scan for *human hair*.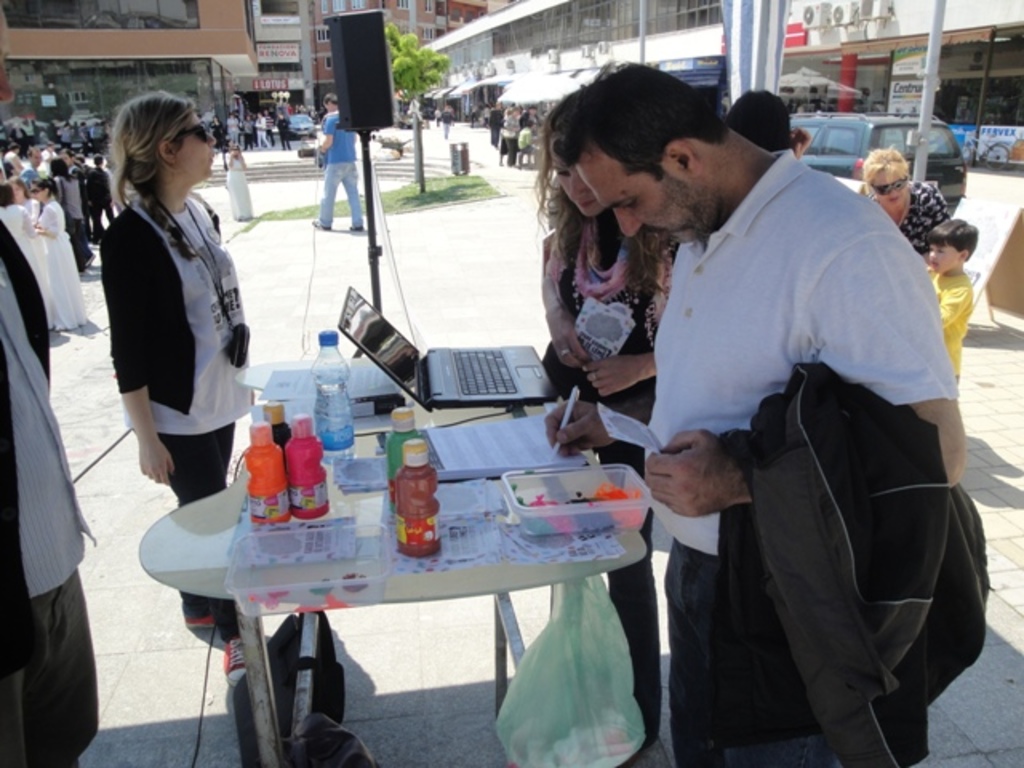
Scan result: left=48, top=176, right=59, bottom=197.
